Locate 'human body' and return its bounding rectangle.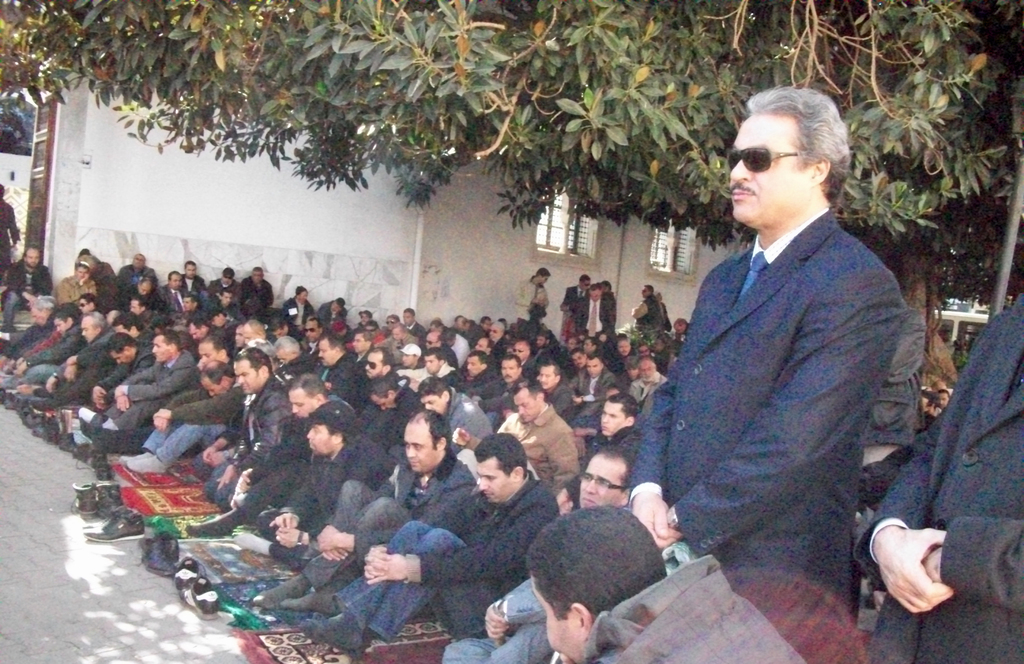
[x1=579, y1=447, x2=626, y2=506].
